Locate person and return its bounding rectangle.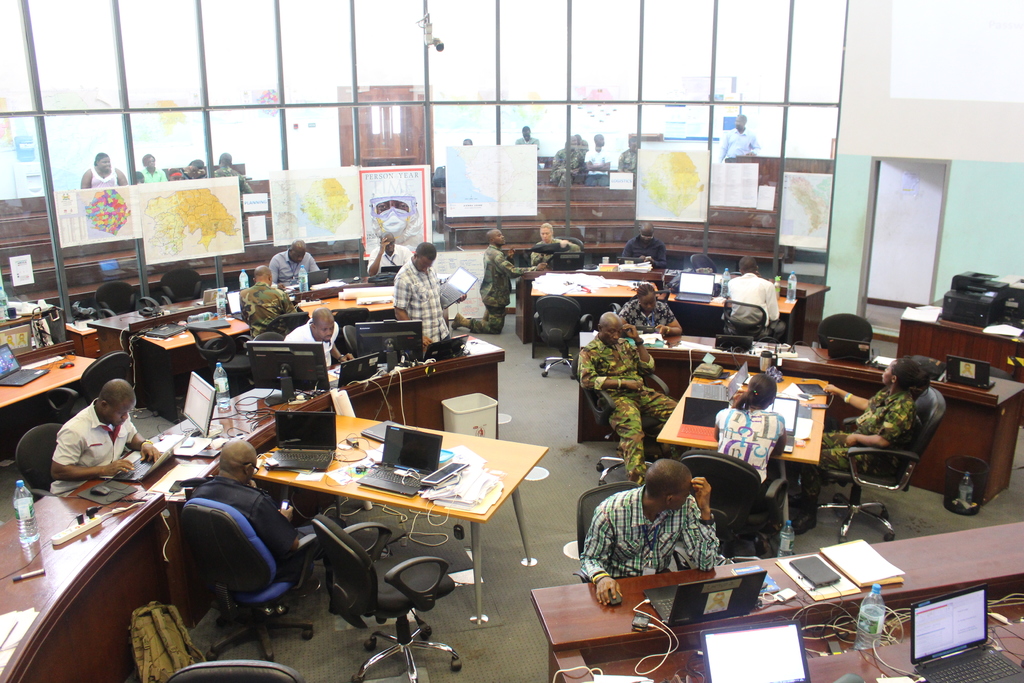
189,438,339,580.
